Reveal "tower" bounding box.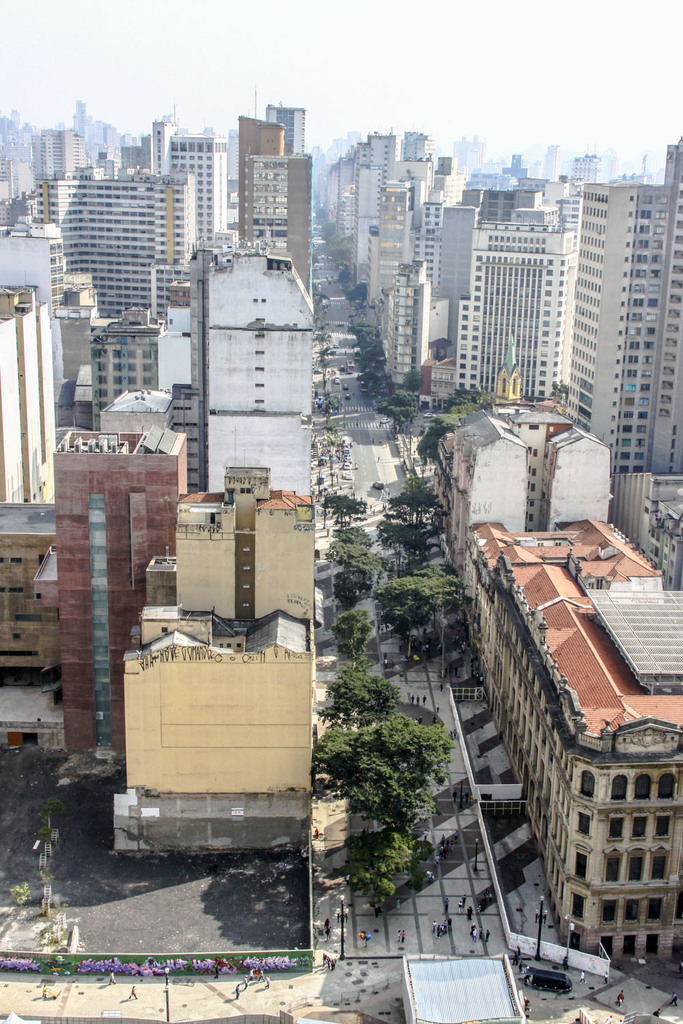
Revealed: locate(240, 152, 311, 302).
